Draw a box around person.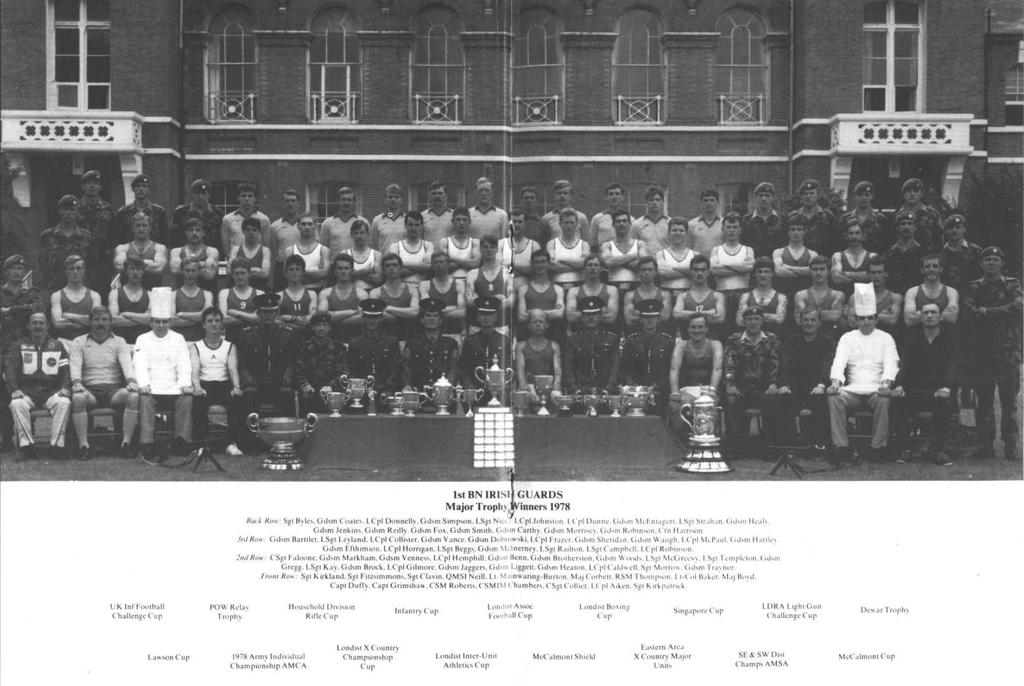
select_region(164, 214, 216, 291).
